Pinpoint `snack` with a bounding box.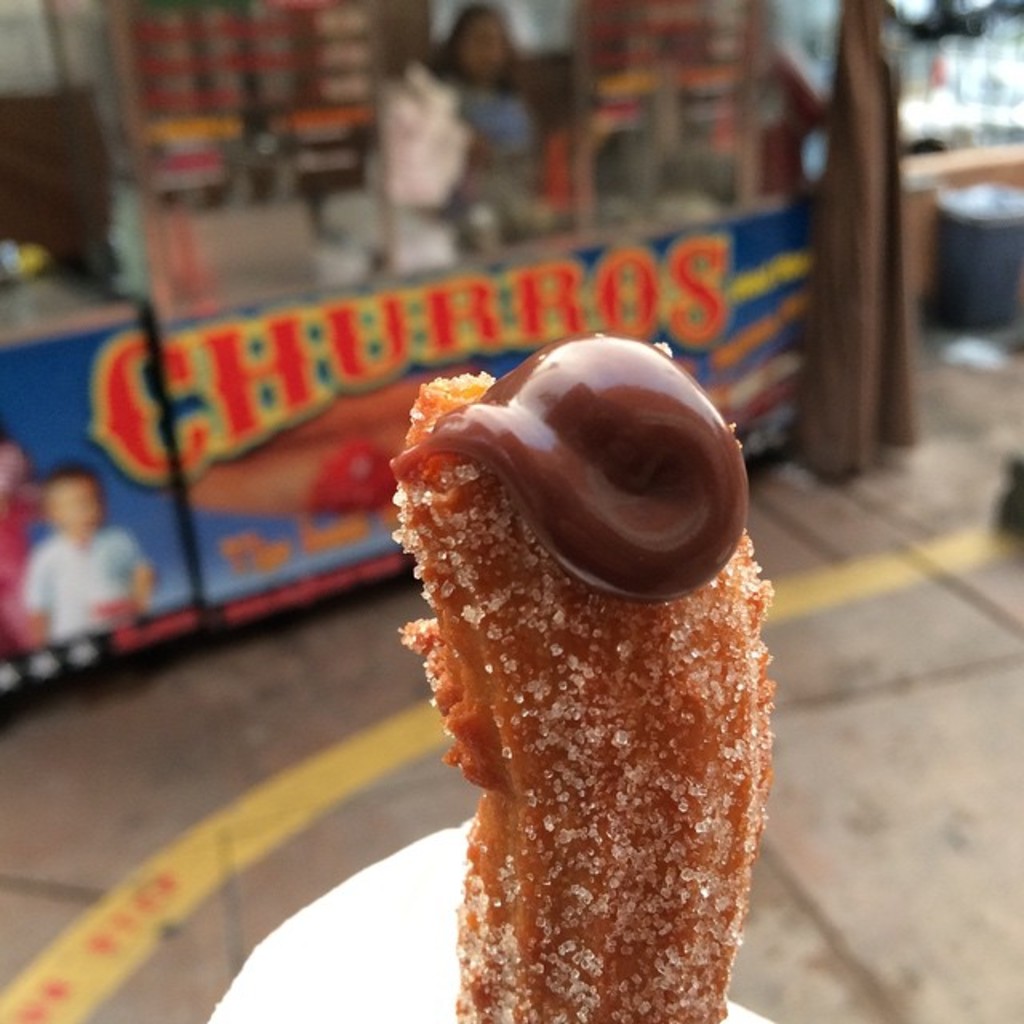
rect(381, 400, 806, 1008).
